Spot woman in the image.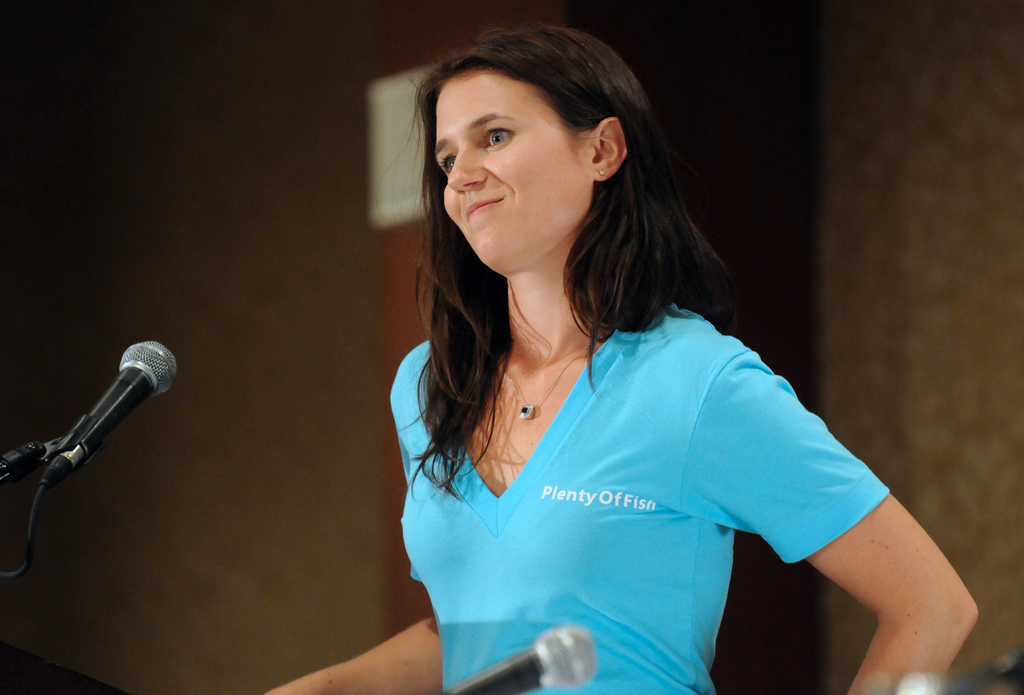
woman found at [335,13,911,694].
